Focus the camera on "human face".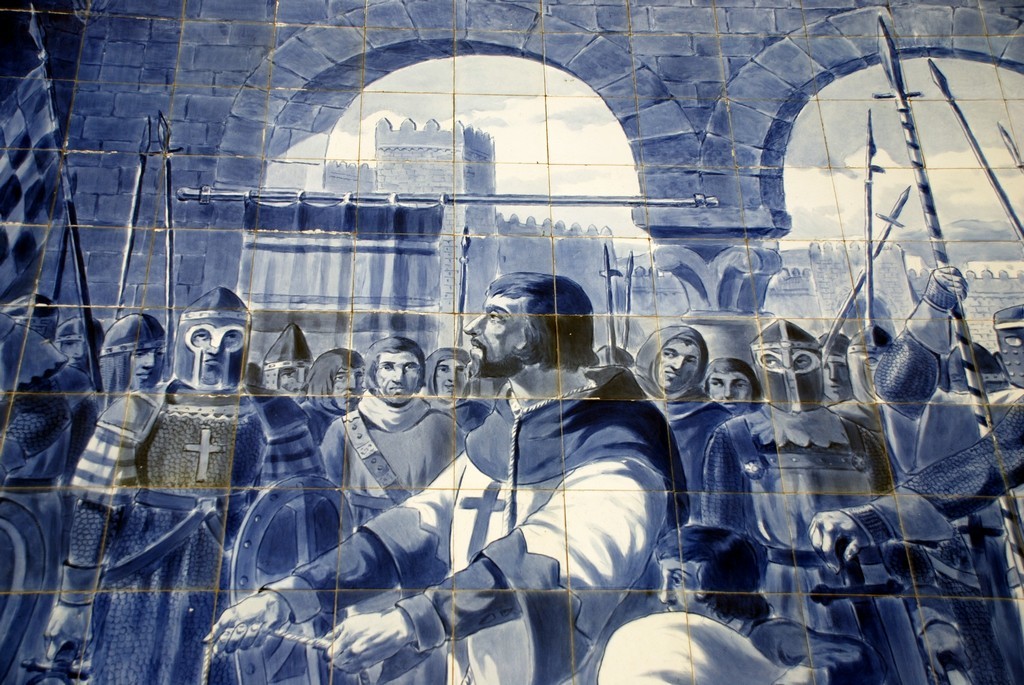
Focus region: [759, 345, 815, 371].
